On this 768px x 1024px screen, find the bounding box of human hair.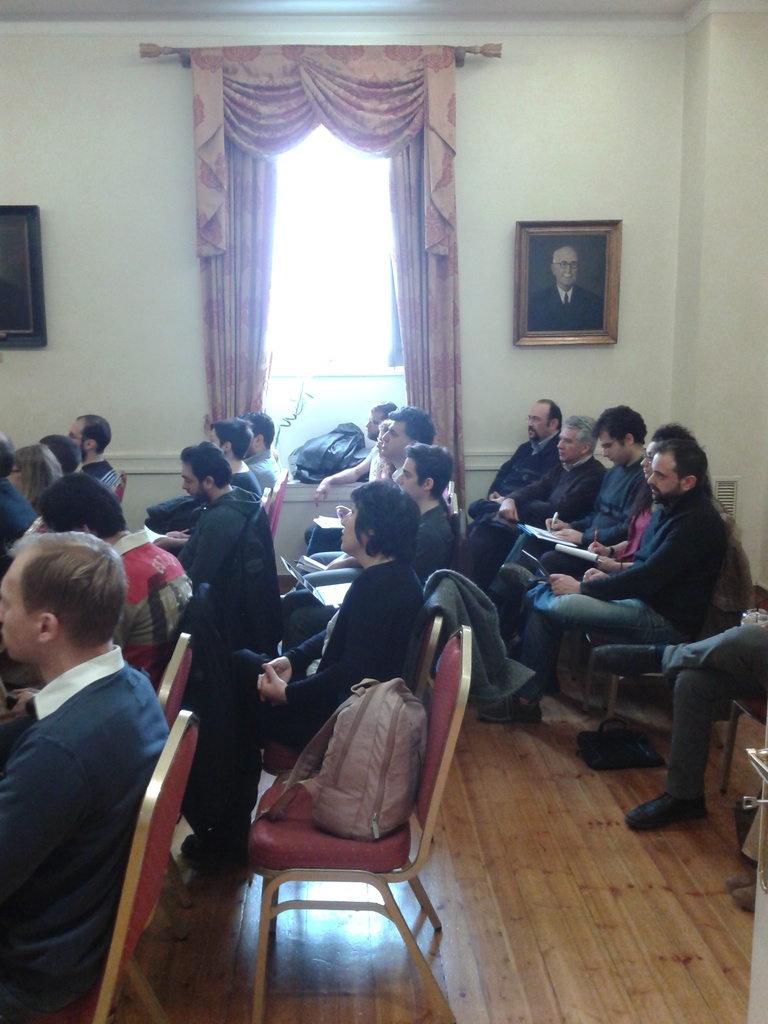
Bounding box: select_region(369, 401, 397, 417).
